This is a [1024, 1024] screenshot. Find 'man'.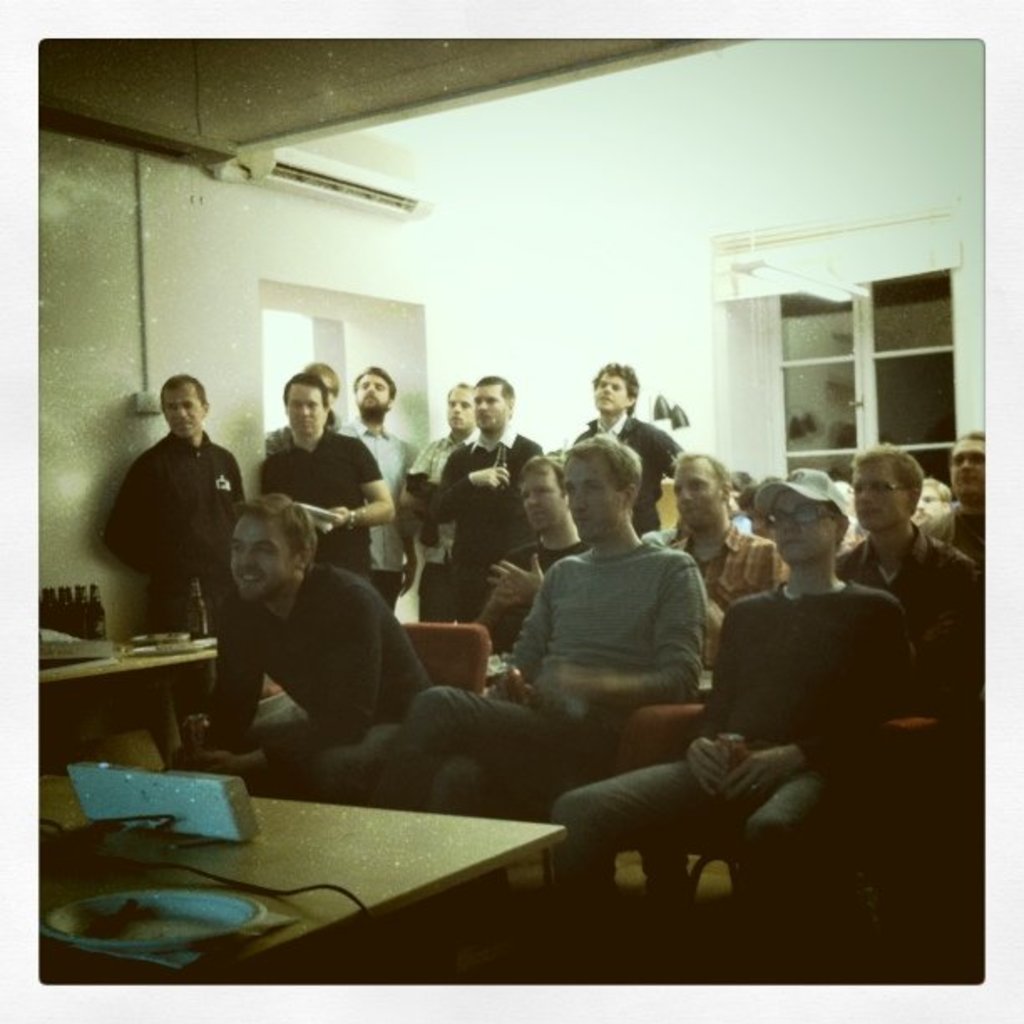
Bounding box: (left=559, top=355, right=691, bottom=539).
